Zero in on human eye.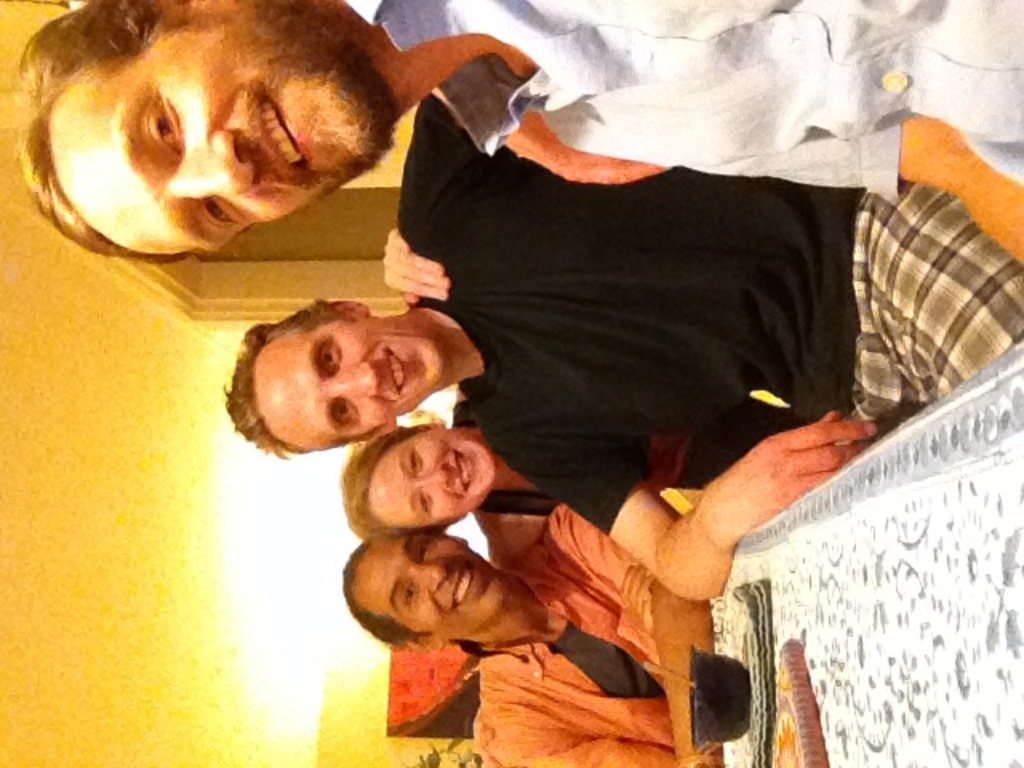
Zeroed in: (416, 534, 432, 563).
